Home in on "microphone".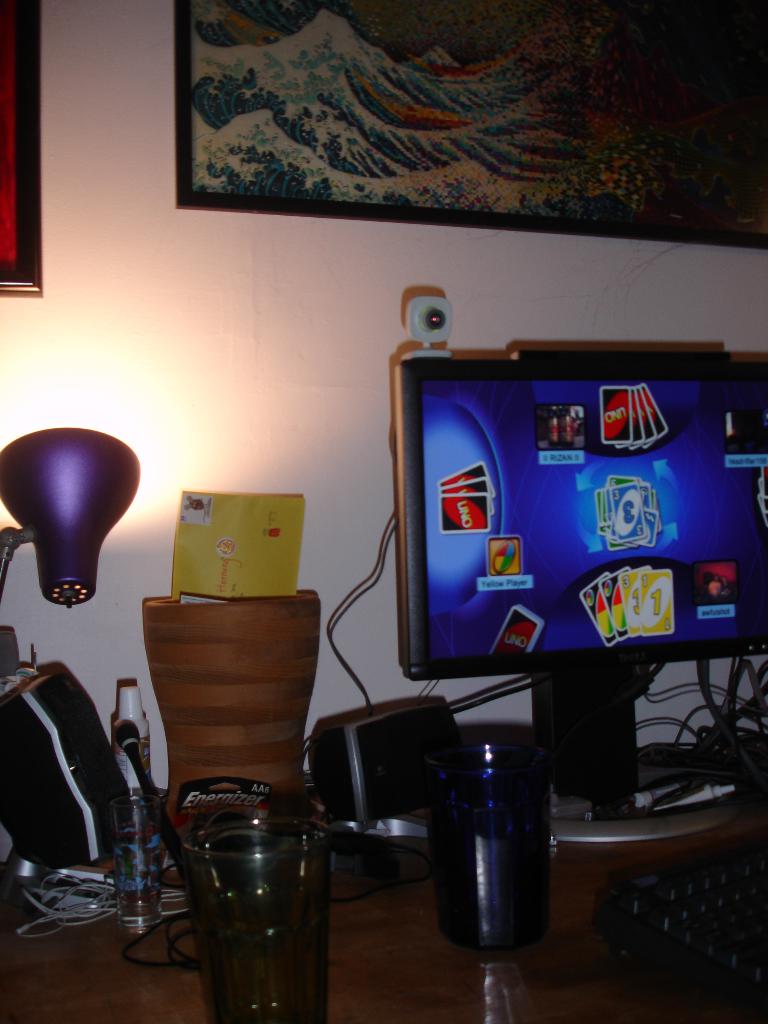
Homed in at [left=114, top=717, right=154, bottom=792].
